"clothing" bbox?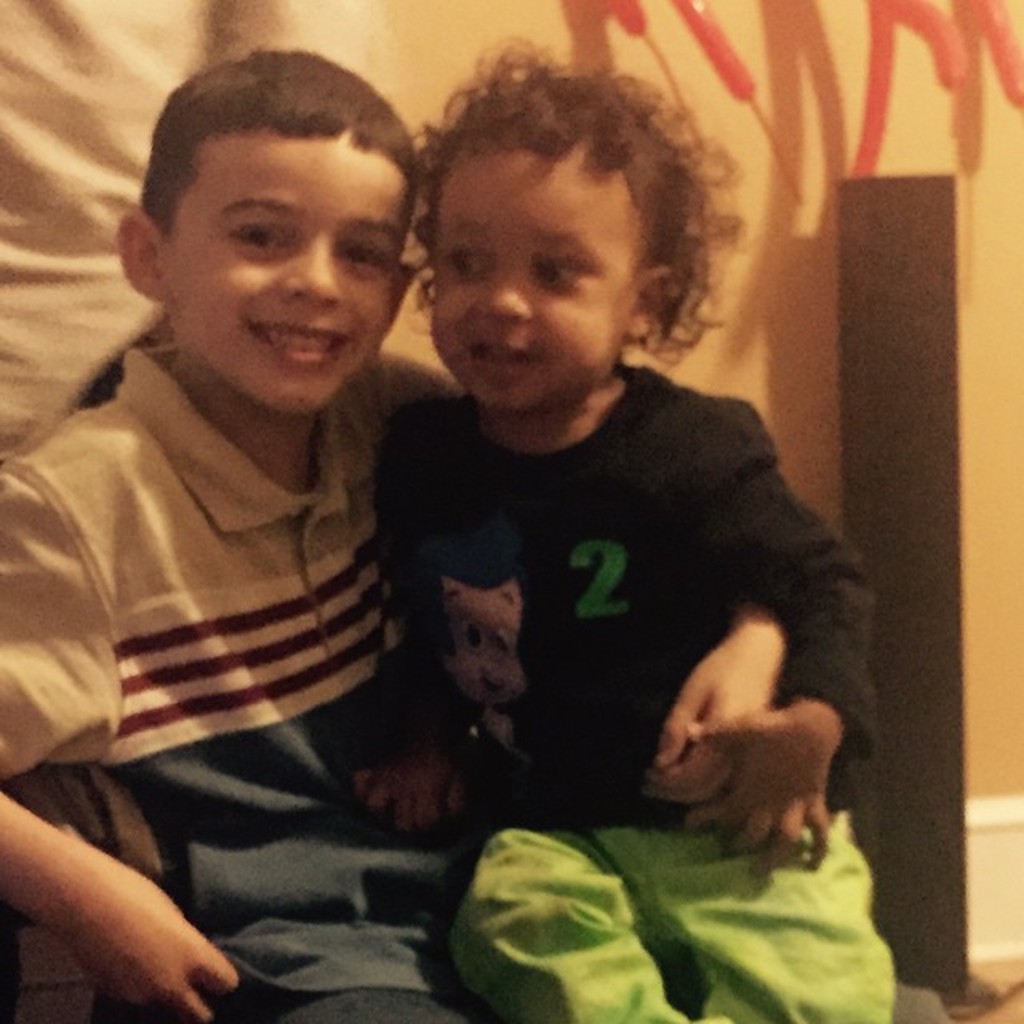
350/365/890/1022
